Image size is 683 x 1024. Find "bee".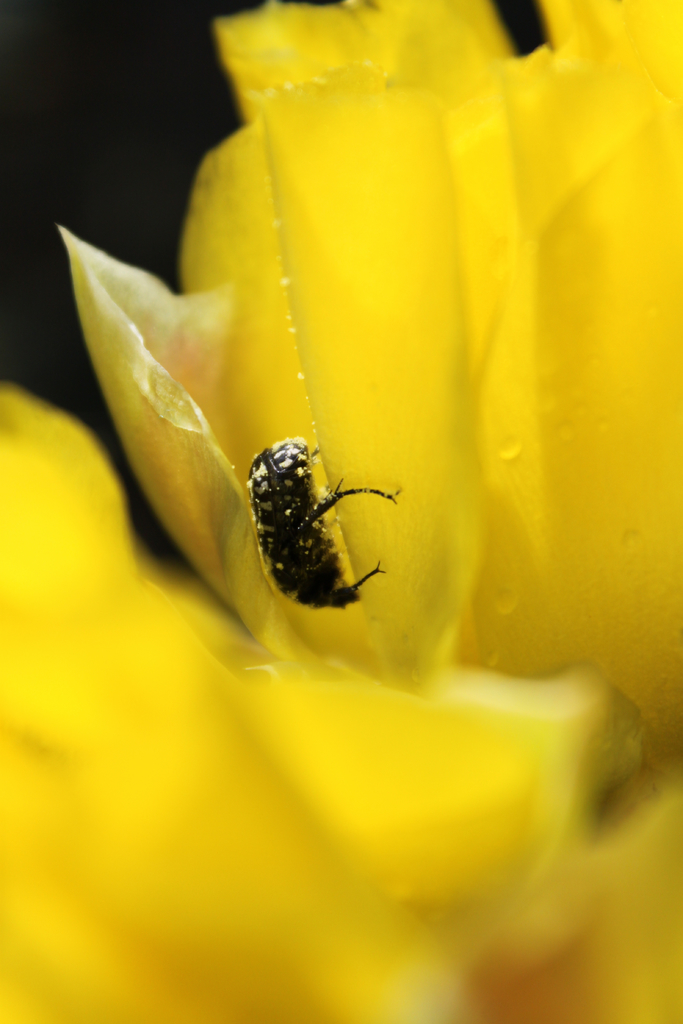
<bbox>222, 420, 409, 649</bbox>.
